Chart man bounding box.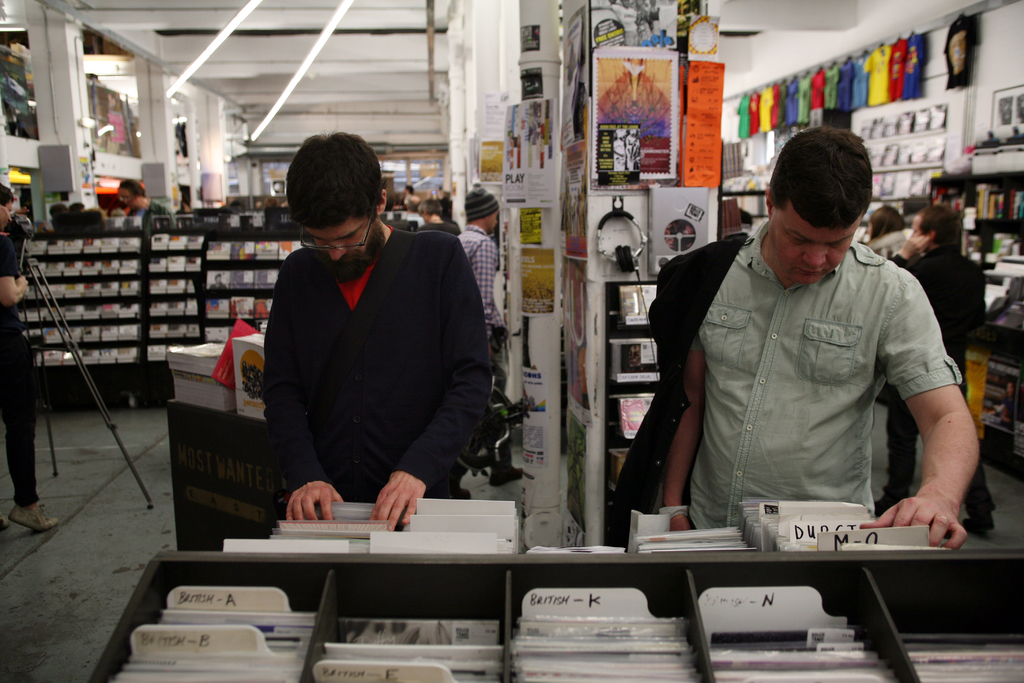
Charted: <bbox>459, 177, 527, 479</bbox>.
